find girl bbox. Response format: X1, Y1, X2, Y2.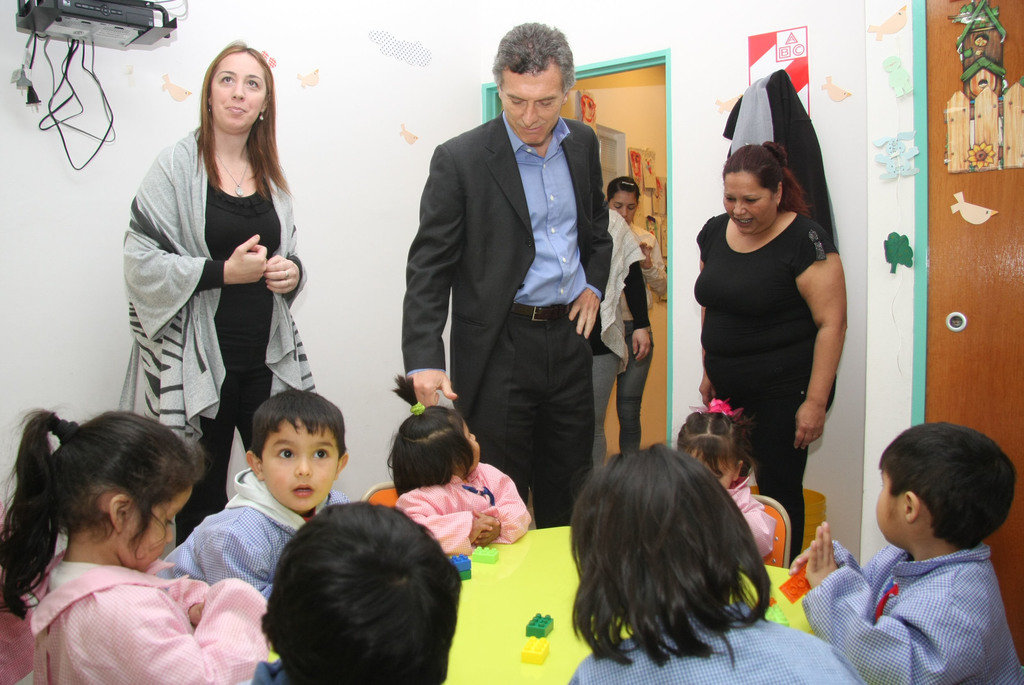
385, 370, 531, 553.
